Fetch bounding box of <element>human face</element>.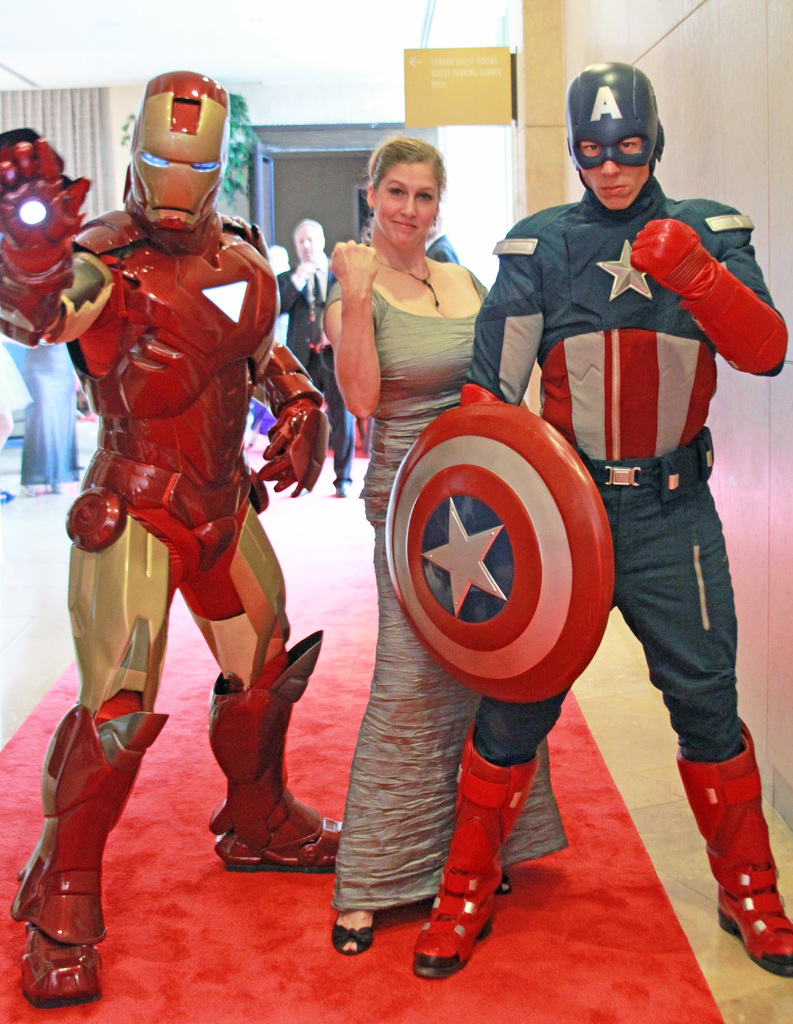
Bbox: [376, 159, 439, 246].
